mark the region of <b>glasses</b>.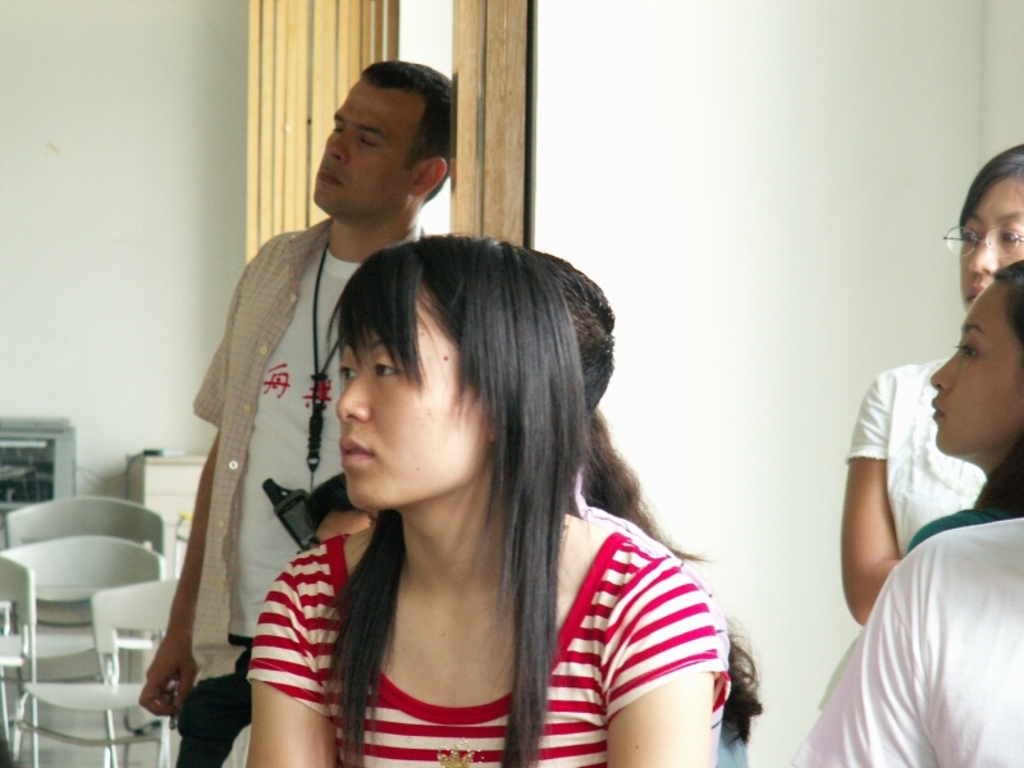
Region: left=937, top=221, right=1023, bottom=262.
